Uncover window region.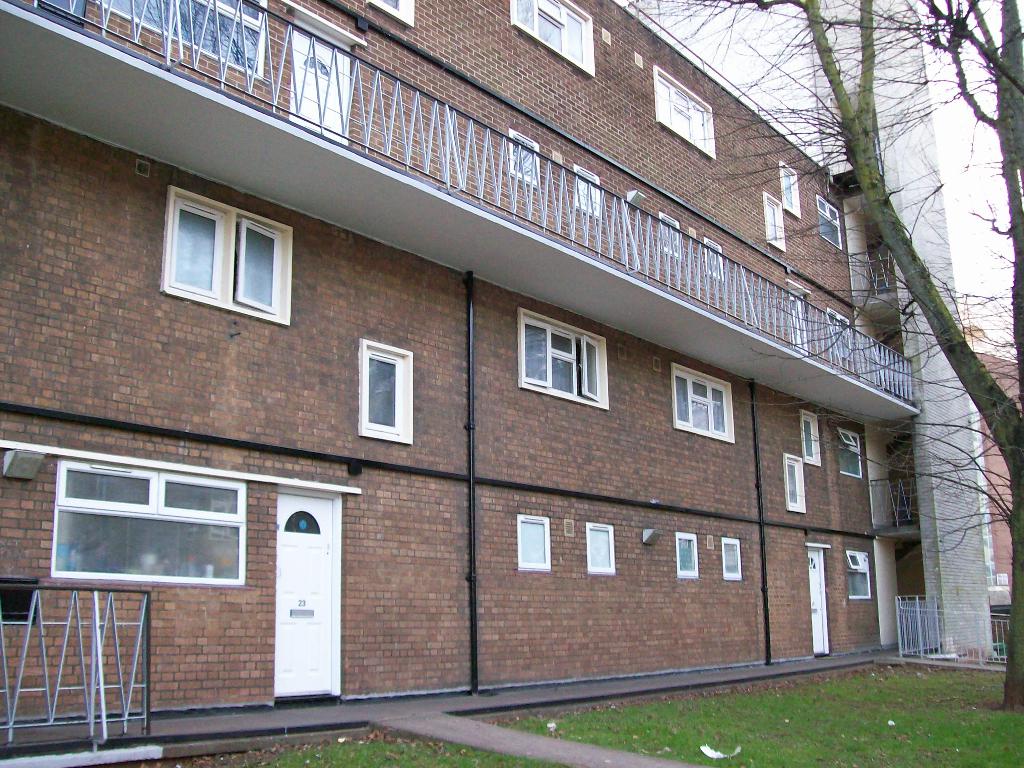
Uncovered: [left=794, top=404, right=829, bottom=471].
